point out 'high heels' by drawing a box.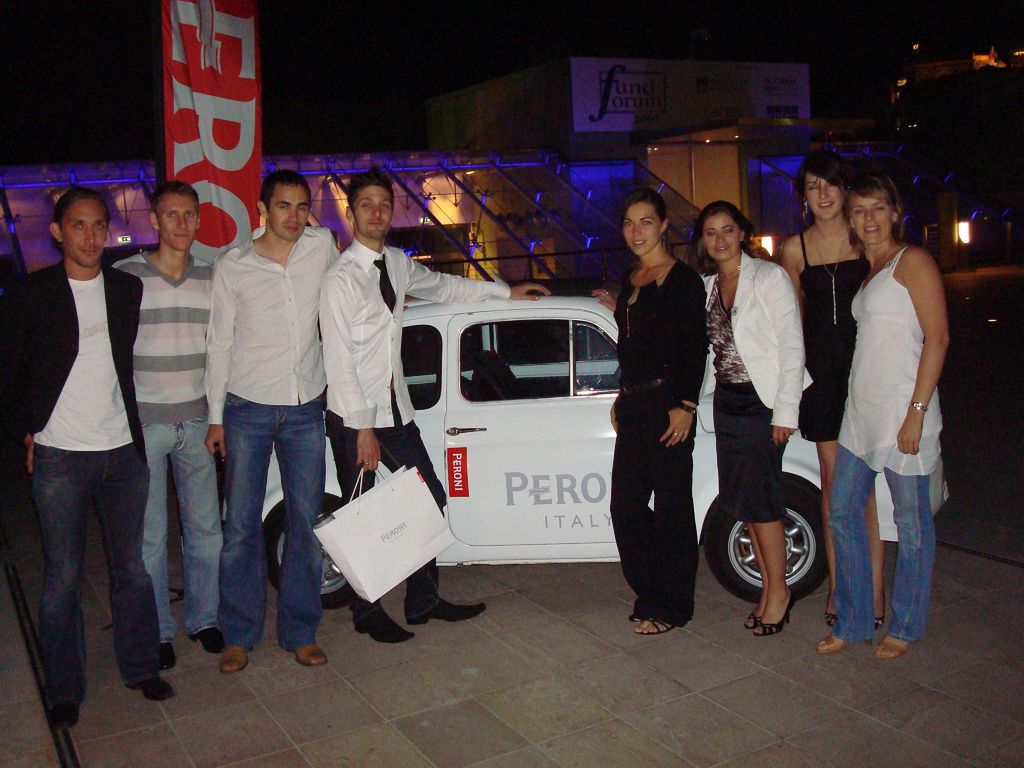
(left=739, top=611, right=763, bottom=630).
